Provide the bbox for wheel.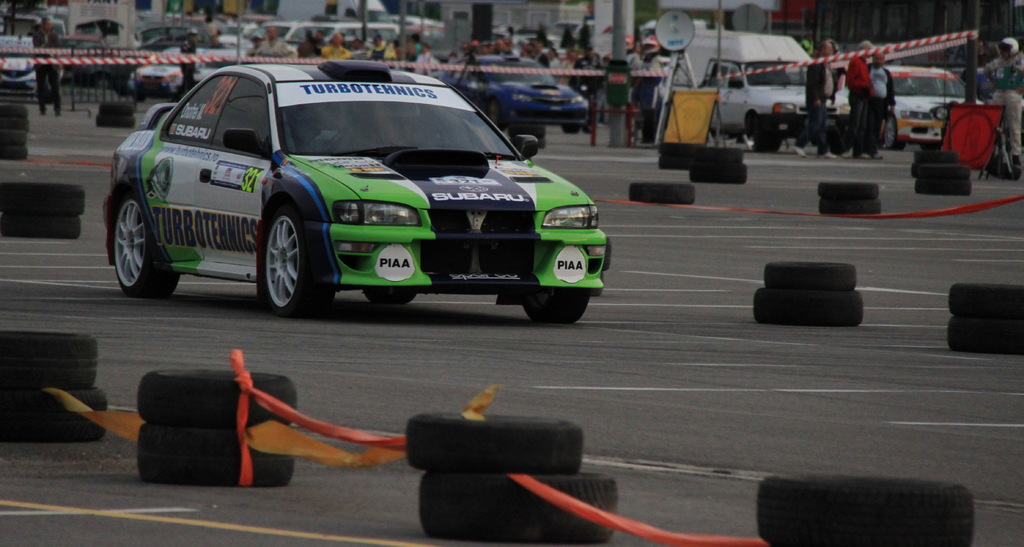
{"left": 100, "top": 100, "right": 133, "bottom": 117}.
